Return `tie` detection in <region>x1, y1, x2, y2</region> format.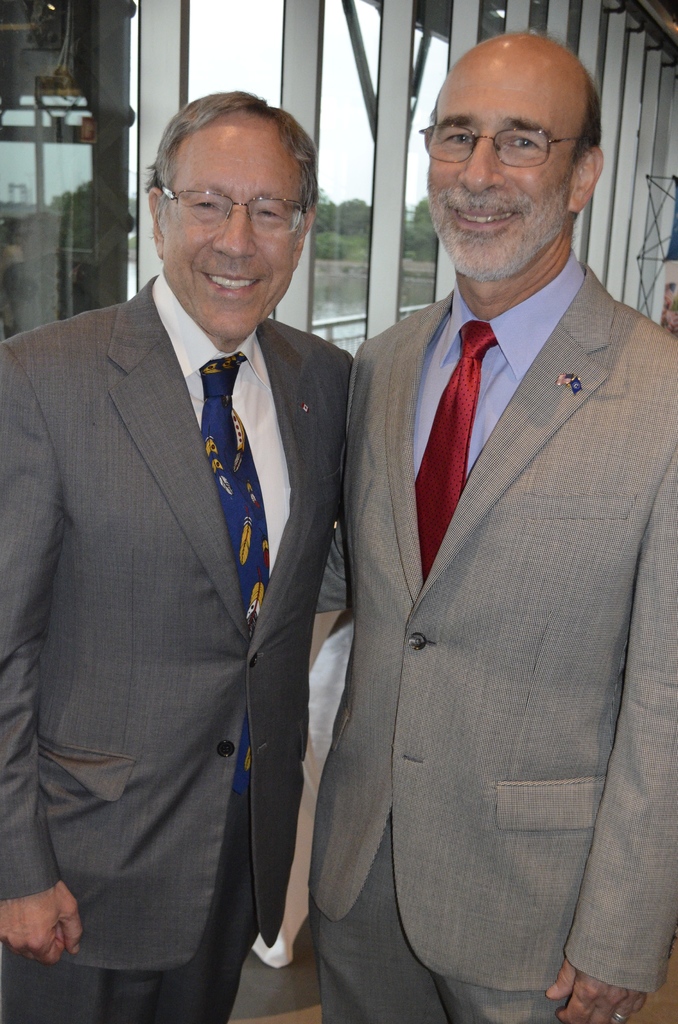
<region>414, 318, 496, 575</region>.
